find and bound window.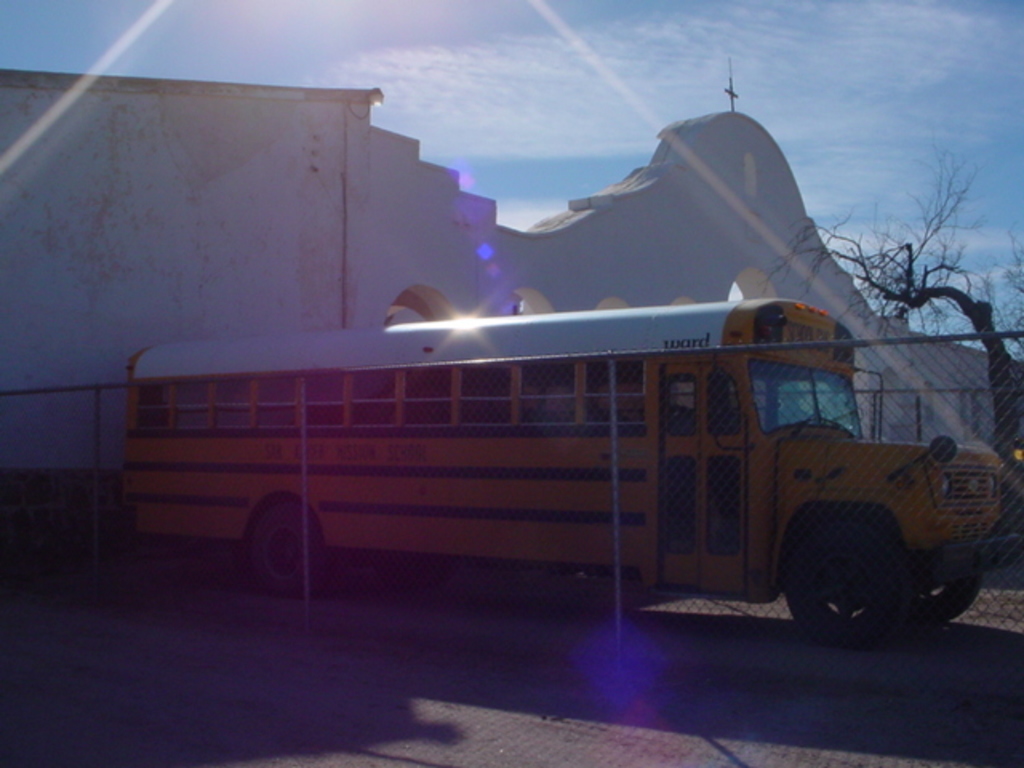
Bound: {"left": 520, "top": 357, "right": 576, "bottom": 424}.
